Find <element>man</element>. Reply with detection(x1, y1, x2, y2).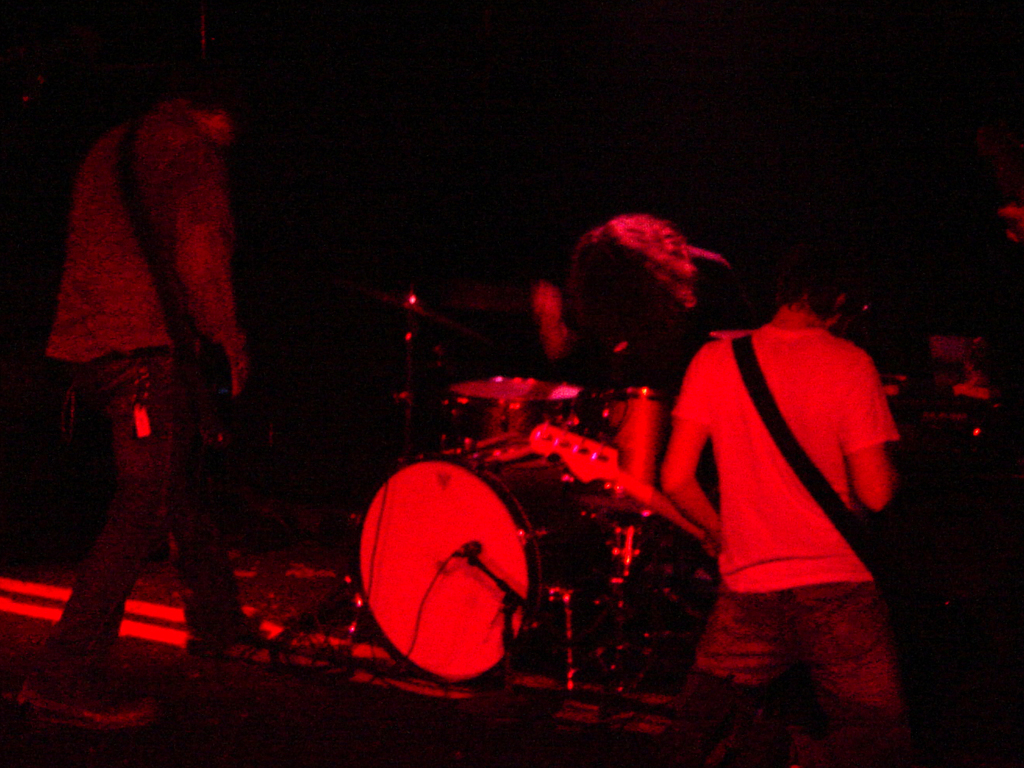
detection(655, 250, 910, 755).
